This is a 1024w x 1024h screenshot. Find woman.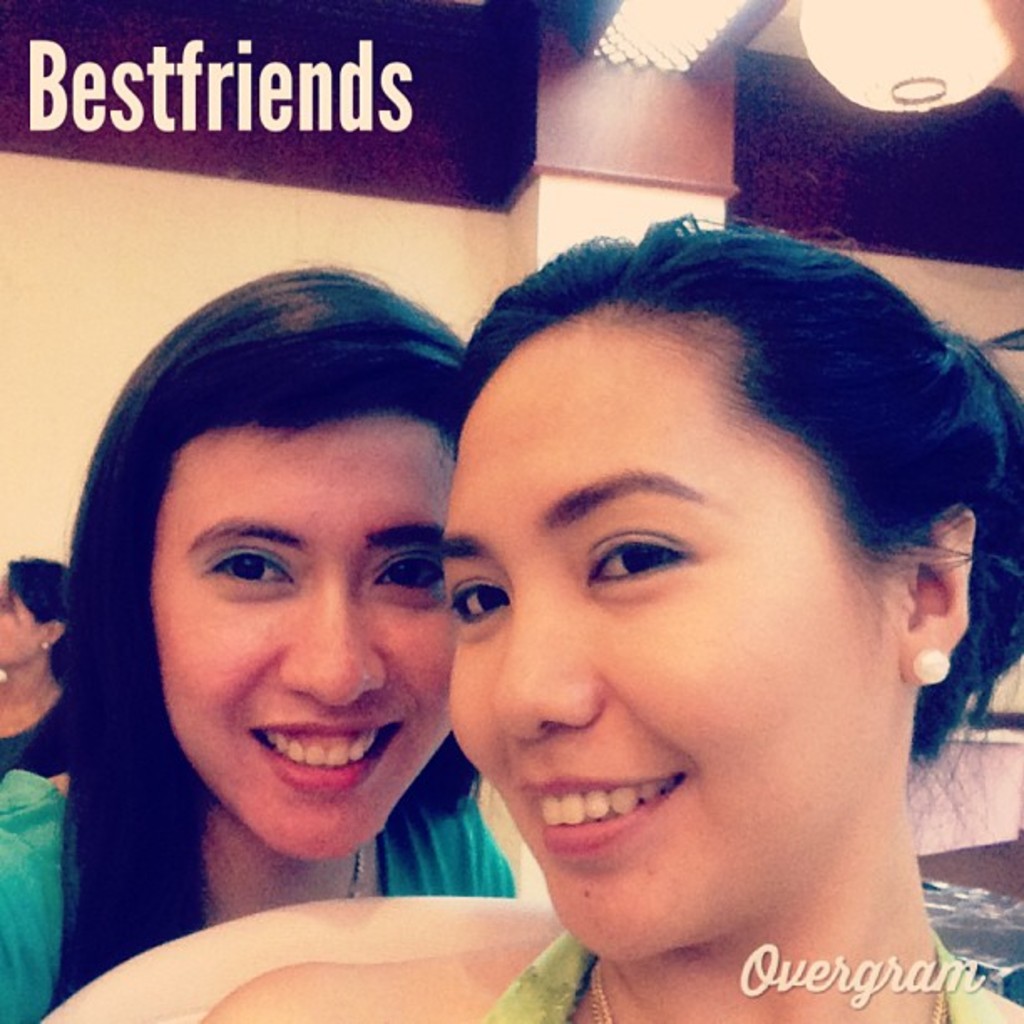
Bounding box: 0/268/520/1022.
